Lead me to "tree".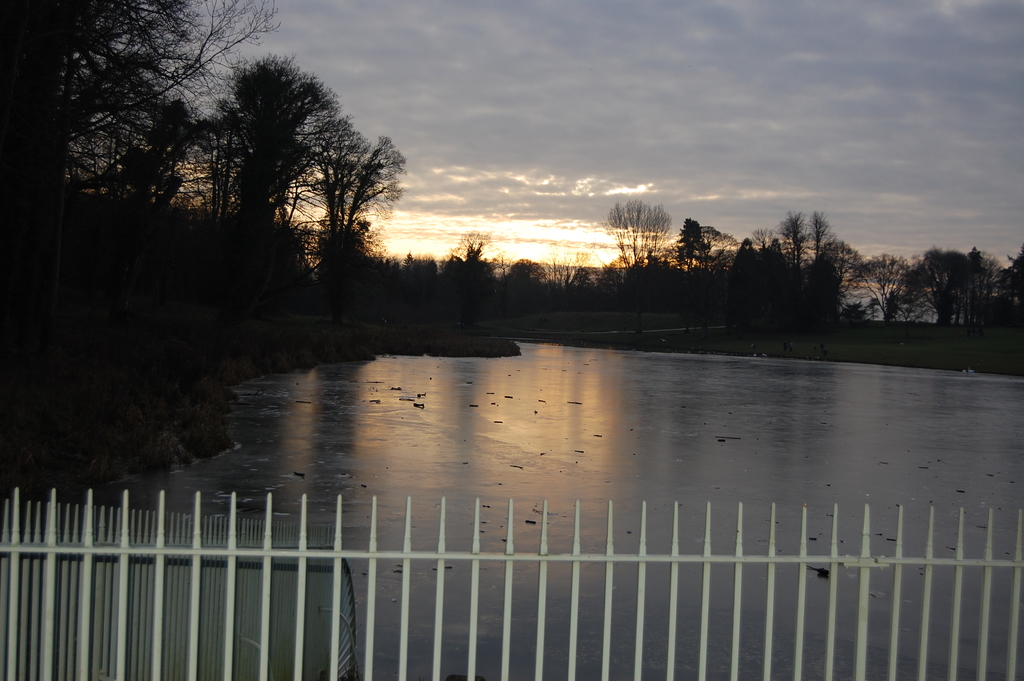
Lead to BBox(757, 235, 785, 282).
